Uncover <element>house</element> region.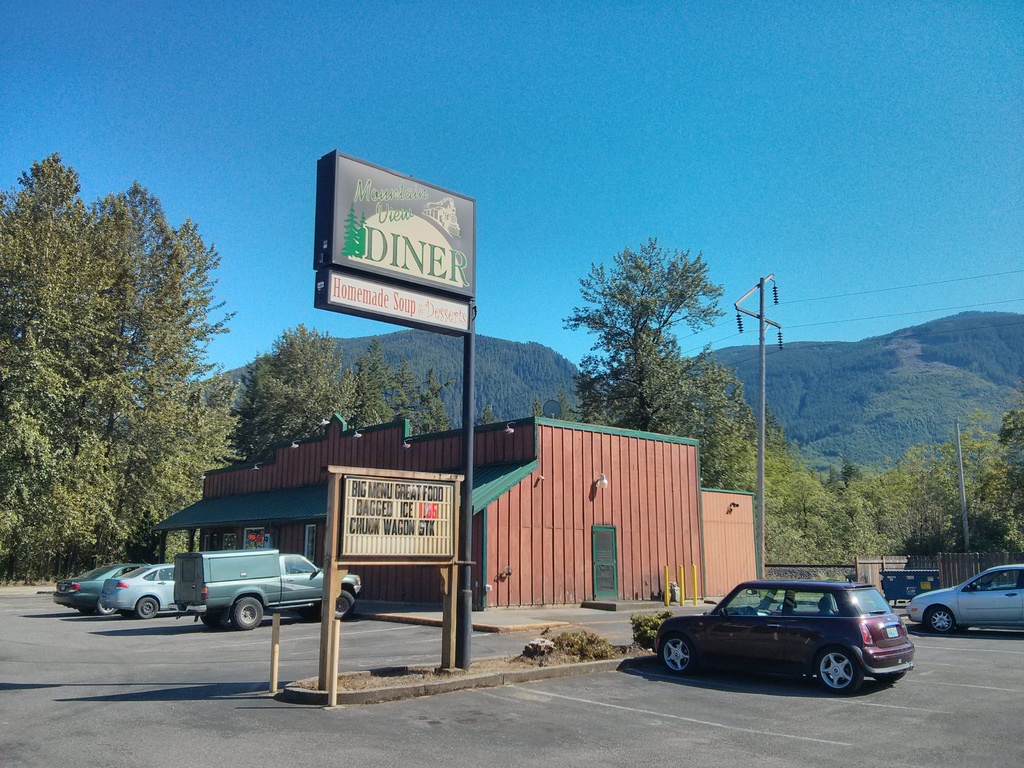
Uncovered: (x1=156, y1=421, x2=760, y2=616).
